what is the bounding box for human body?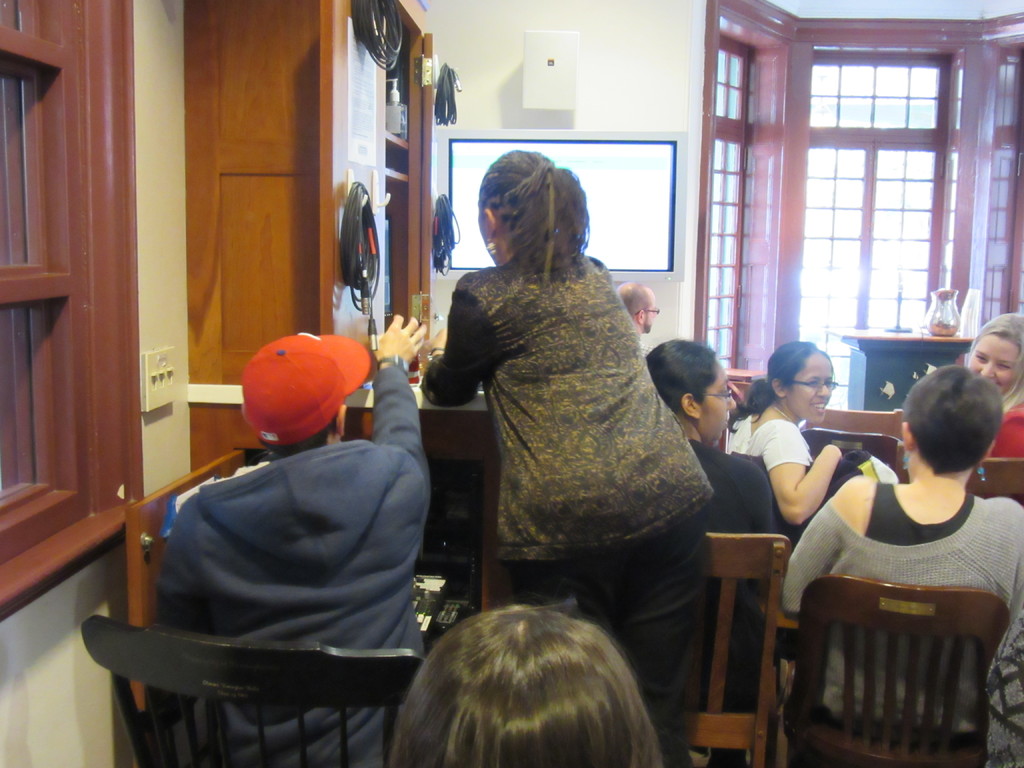
{"left": 969, "top": 310, "right": 1023, "bottom": 470}.
